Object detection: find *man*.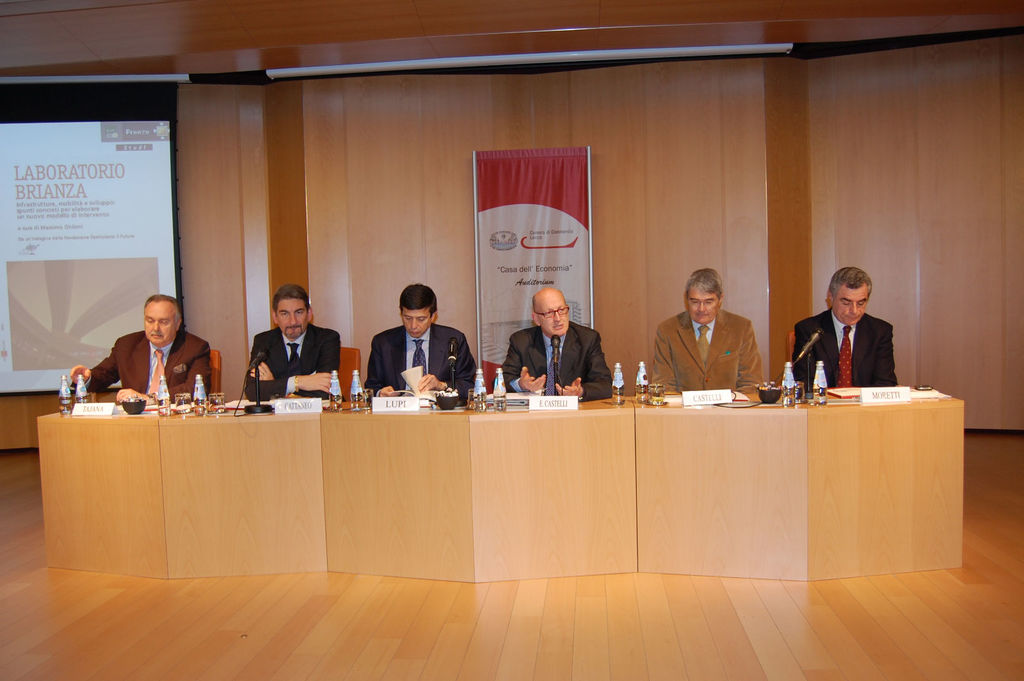
detection(360, 281, 479, 401).
